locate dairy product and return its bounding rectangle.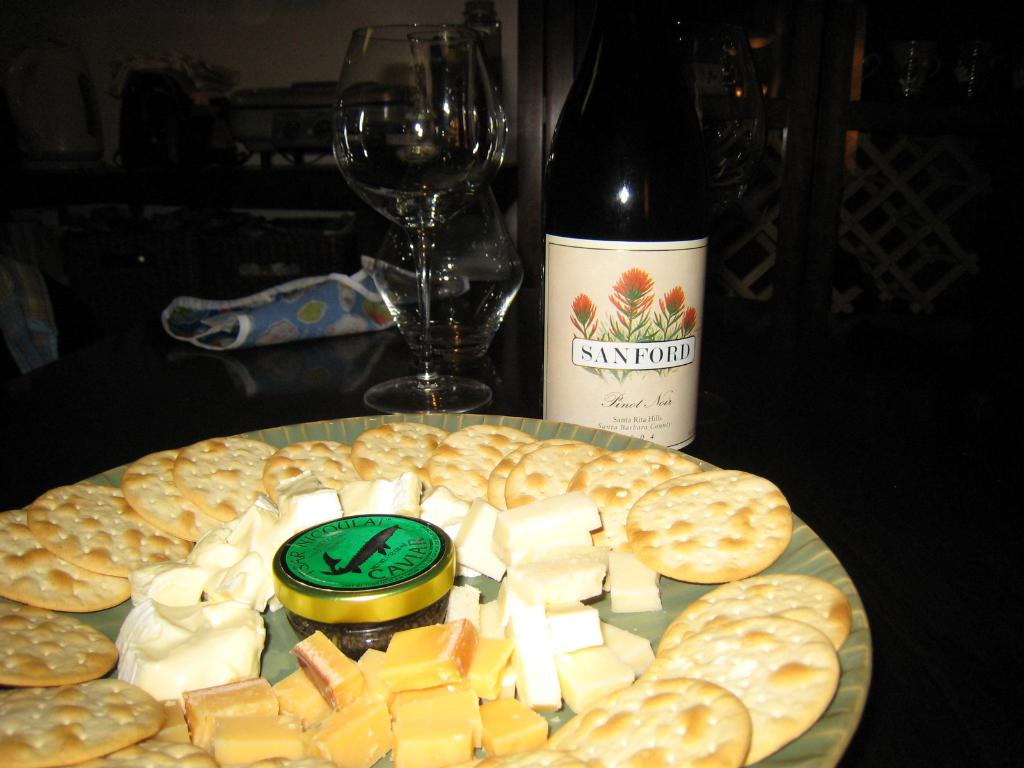
pyautogui.locateOnScreen(313, 700, 394, 767).
